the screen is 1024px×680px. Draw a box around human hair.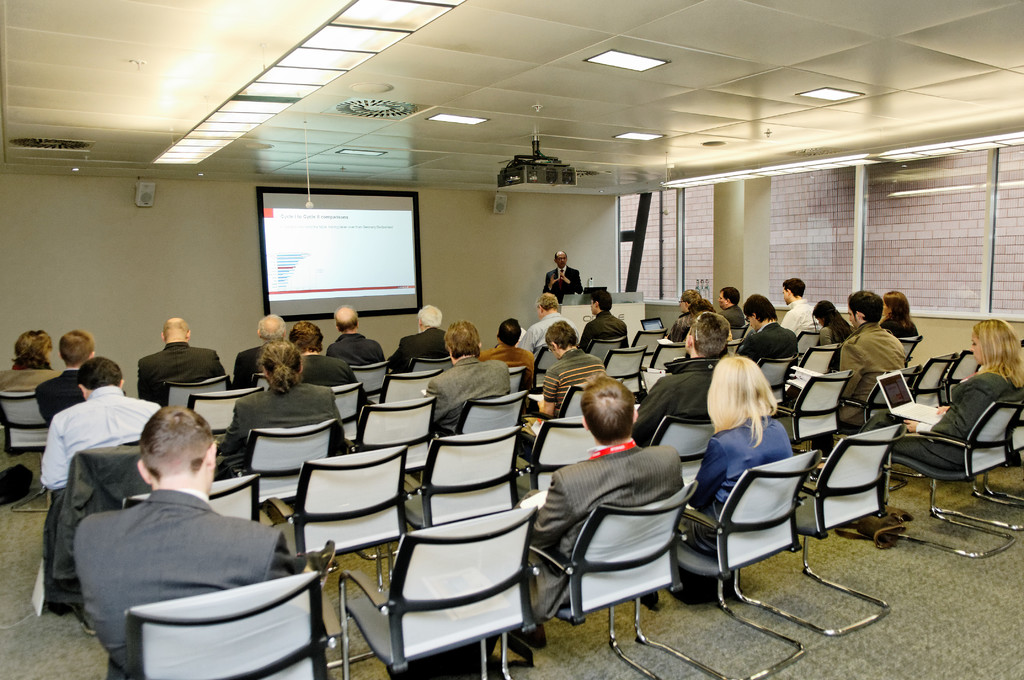
bbox=(333, 305, 360, 331).
